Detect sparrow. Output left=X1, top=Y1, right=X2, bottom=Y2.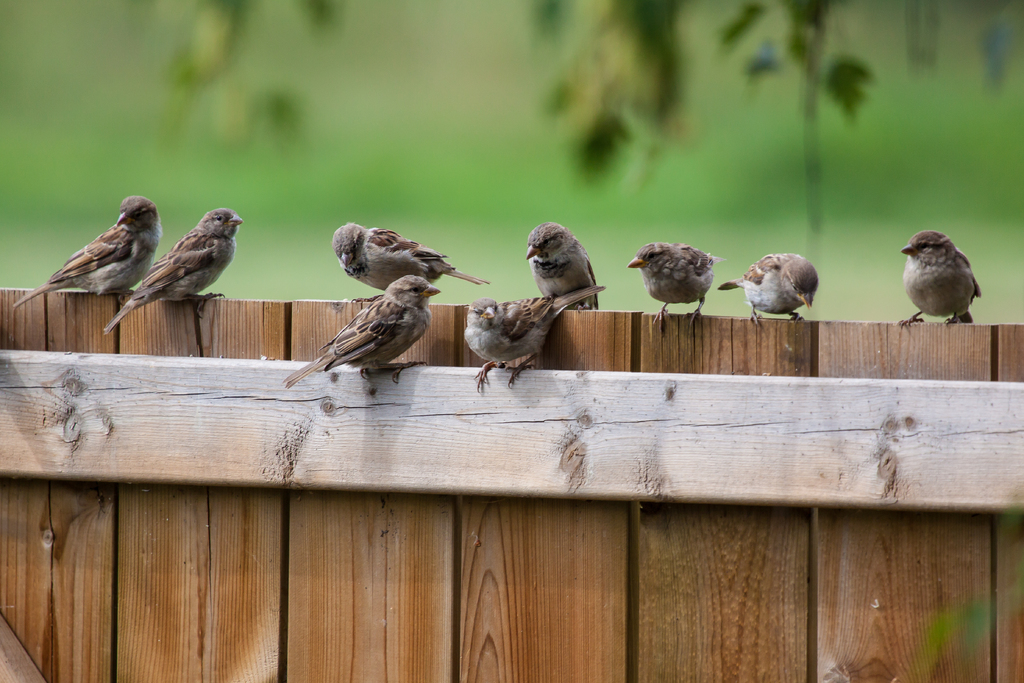
left=104, top=209, right=250, bottom=334.
